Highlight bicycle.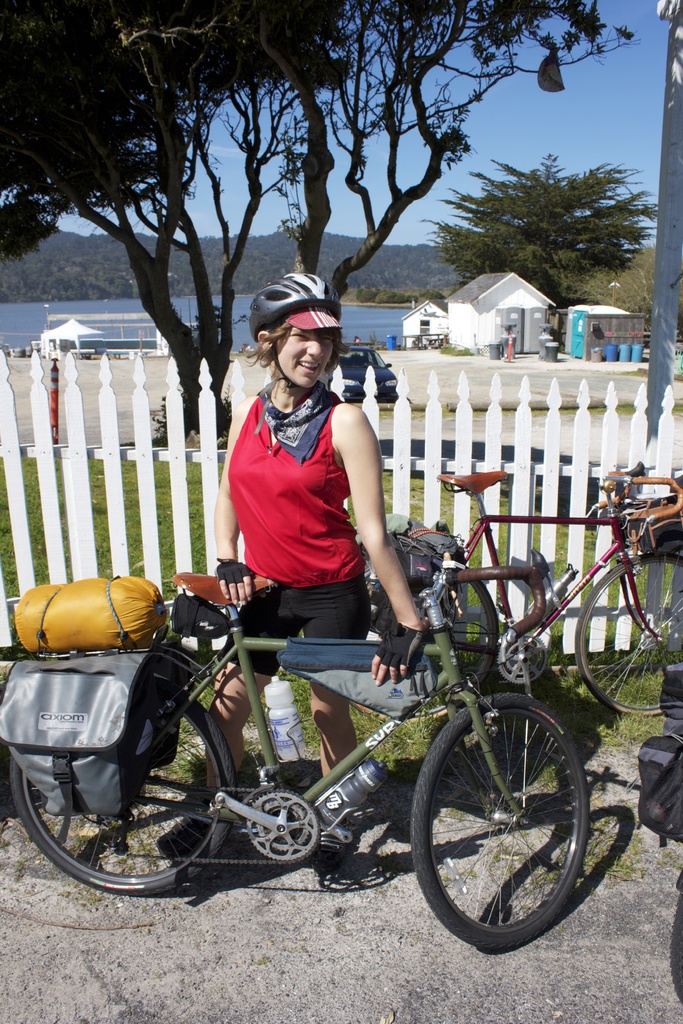
Highlighted region: bbox(347, 468, 682, 718).
